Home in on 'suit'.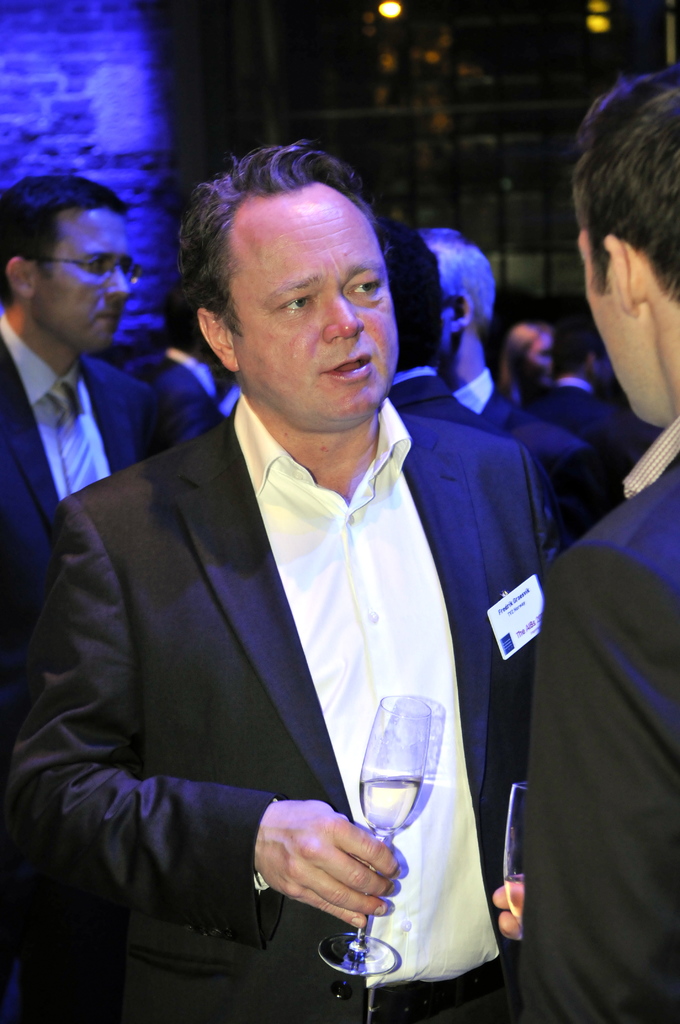
Homed in at l=138, t=349, r=216, b=451.
